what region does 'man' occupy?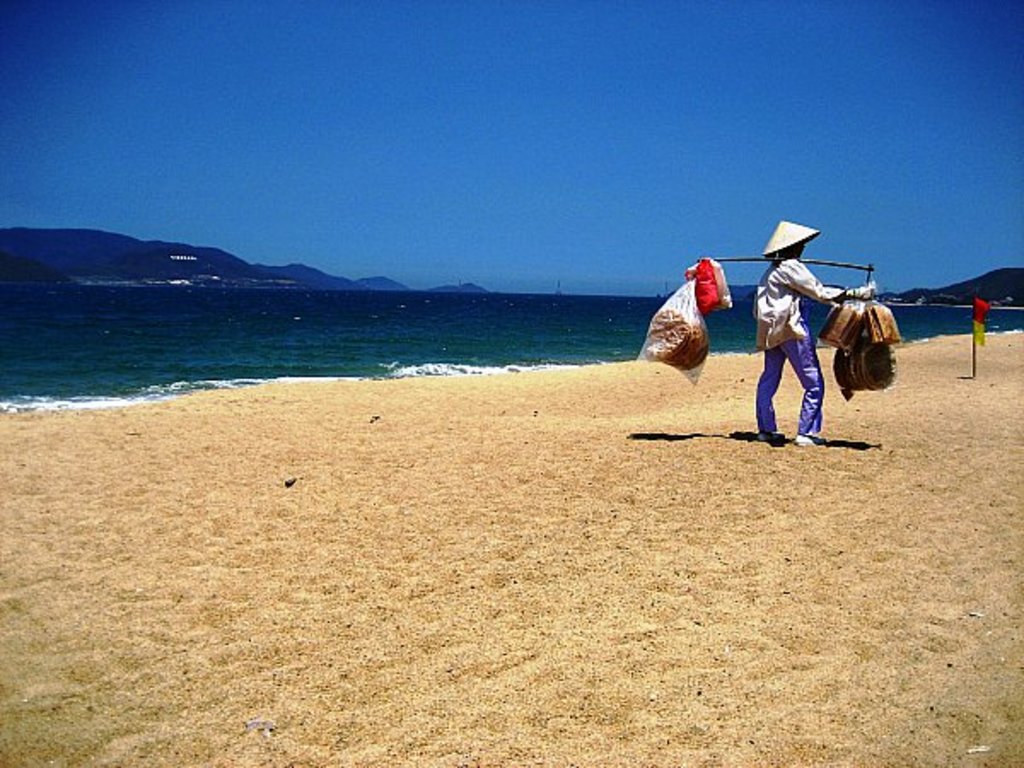
bbox(754, 232, 860, 451).
